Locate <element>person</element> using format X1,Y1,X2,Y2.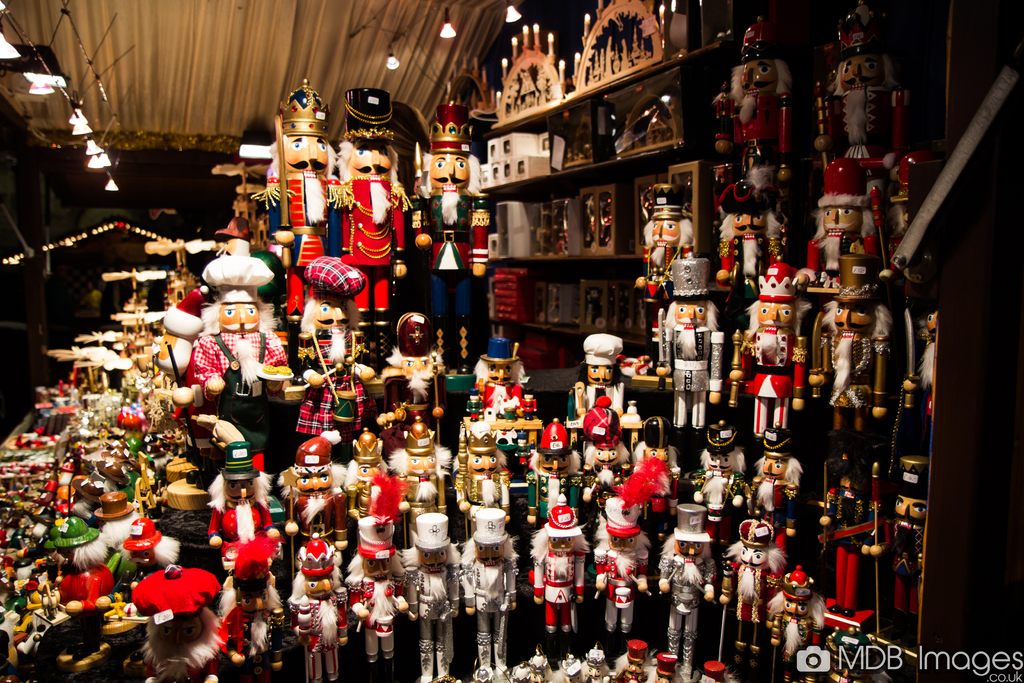
201,442,282,568.
